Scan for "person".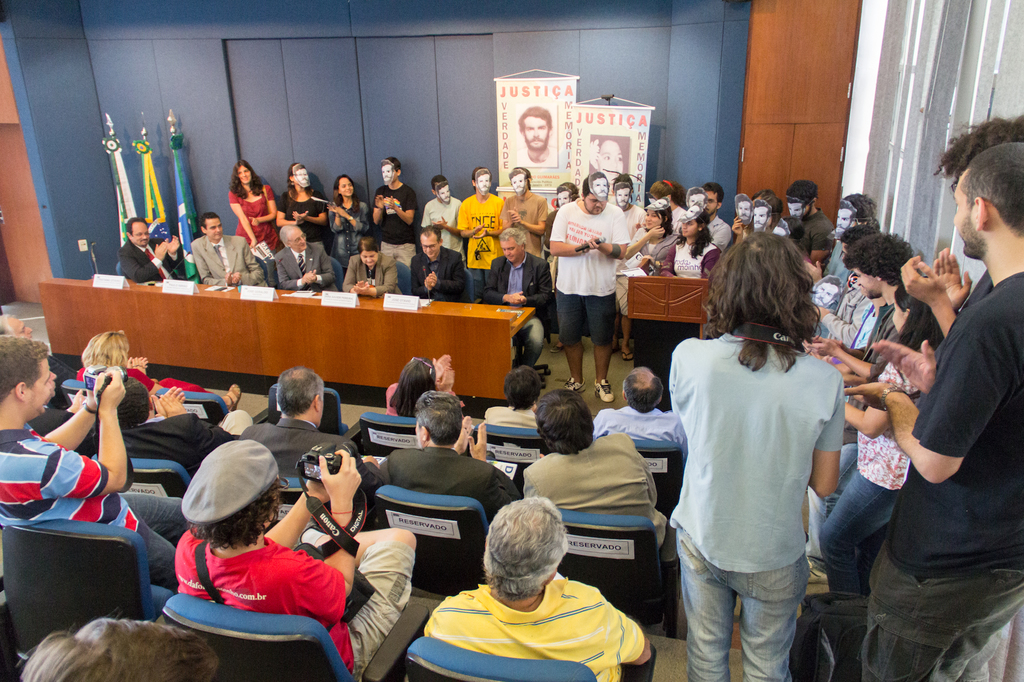
Scan result: bbox=[591, 135, 625, 191].
